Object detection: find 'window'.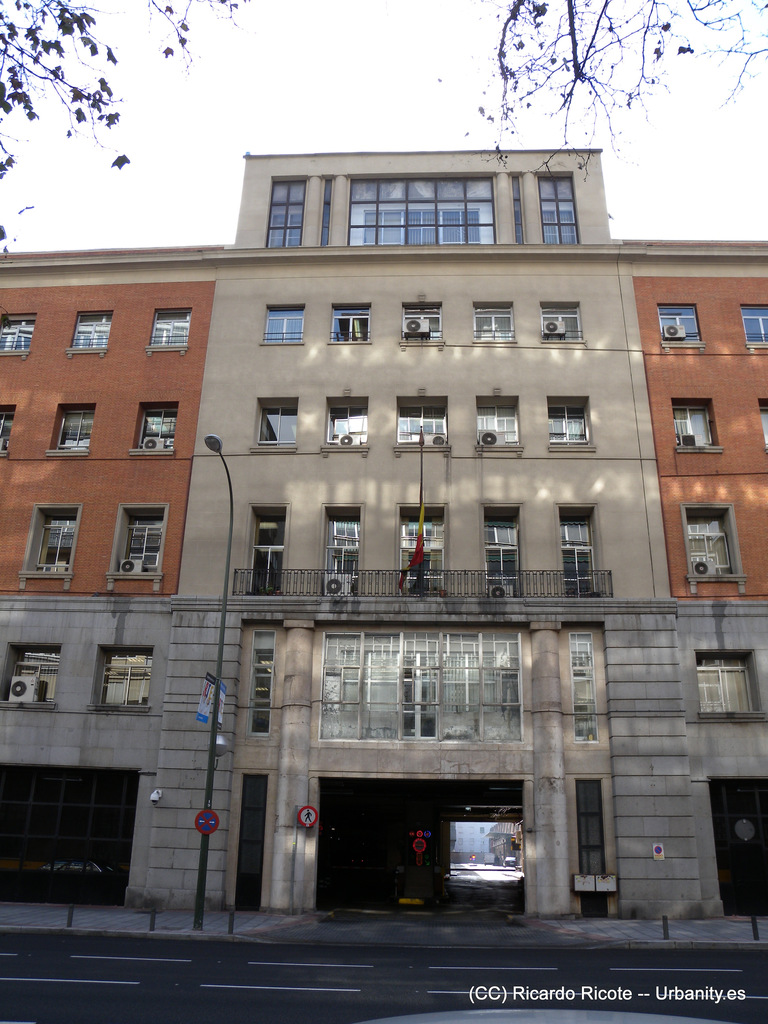
680,503,747,594.
